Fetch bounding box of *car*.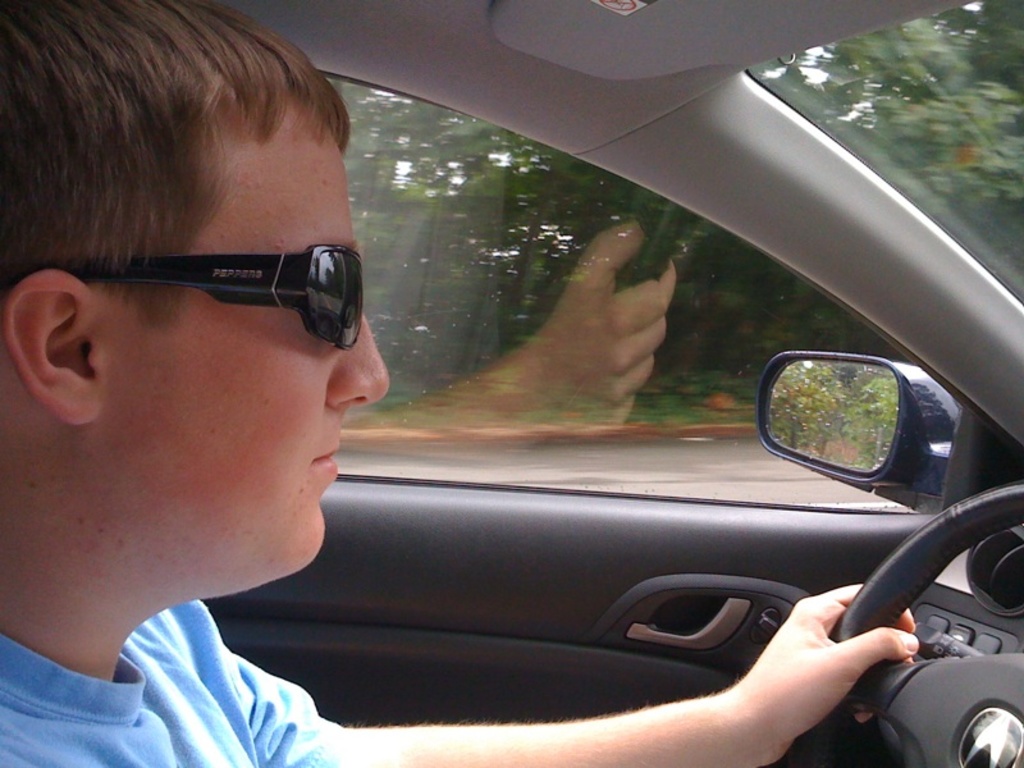
Bbox: (0,0,1023,767).
